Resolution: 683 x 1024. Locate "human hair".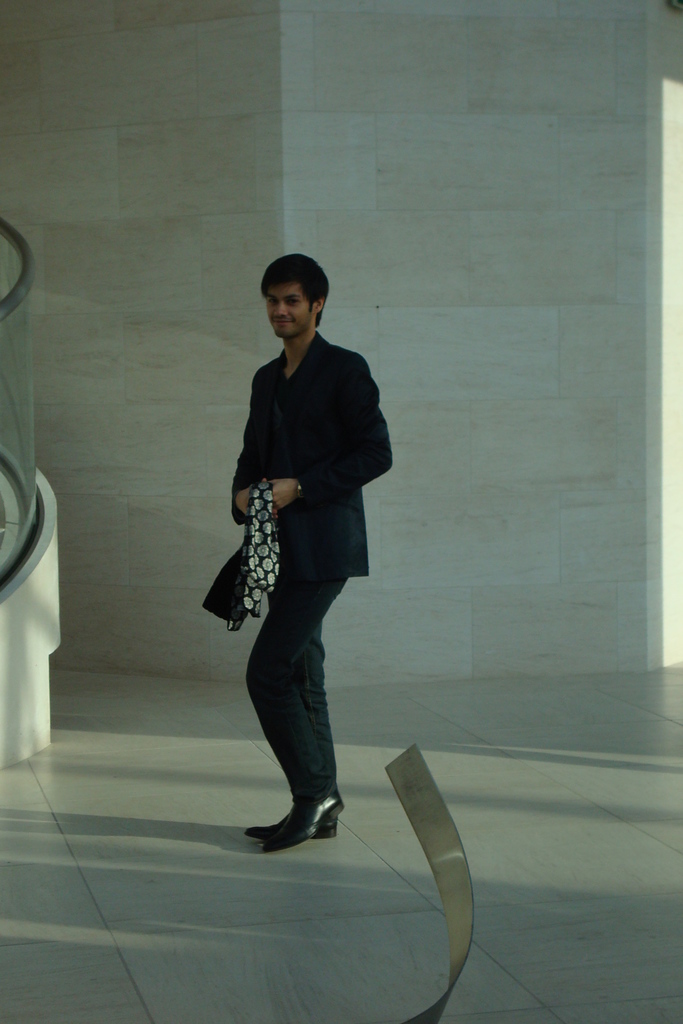
(x1=252, y1=253, x2=330, y2=333).
